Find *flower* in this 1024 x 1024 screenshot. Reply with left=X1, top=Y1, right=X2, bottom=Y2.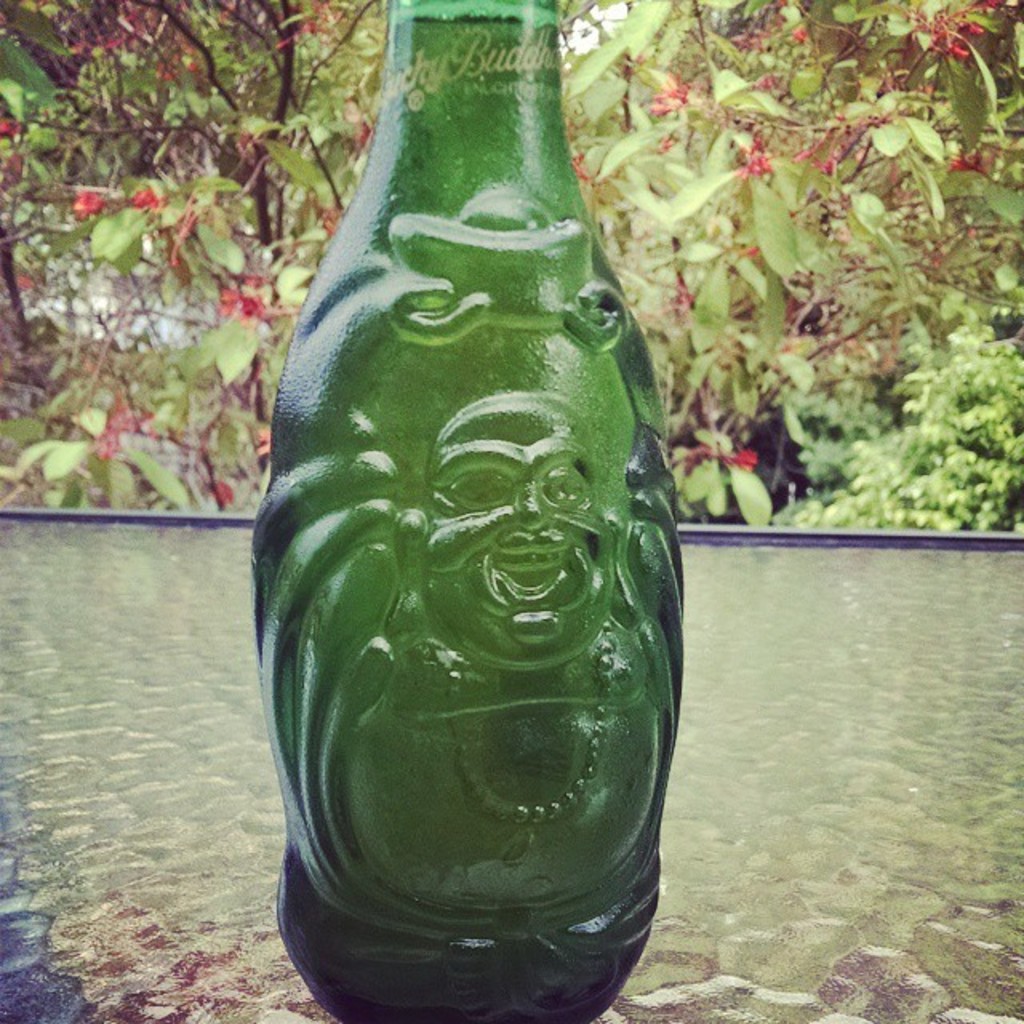
left=62, top=182, right=102, bottom=224.
